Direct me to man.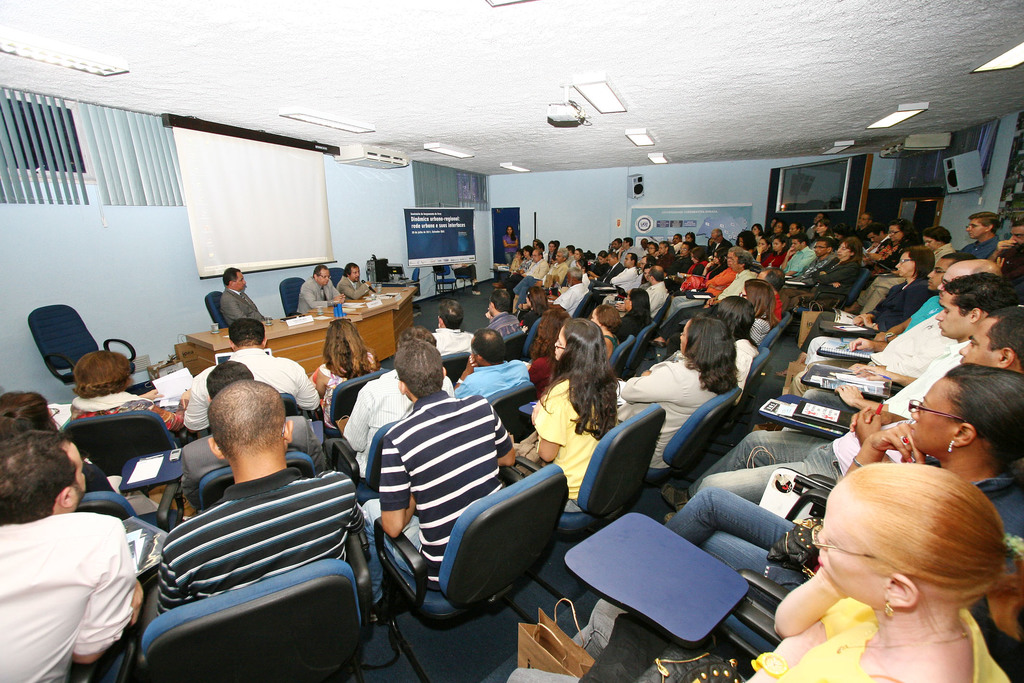
Direction: 182, 318, 322, 432.
